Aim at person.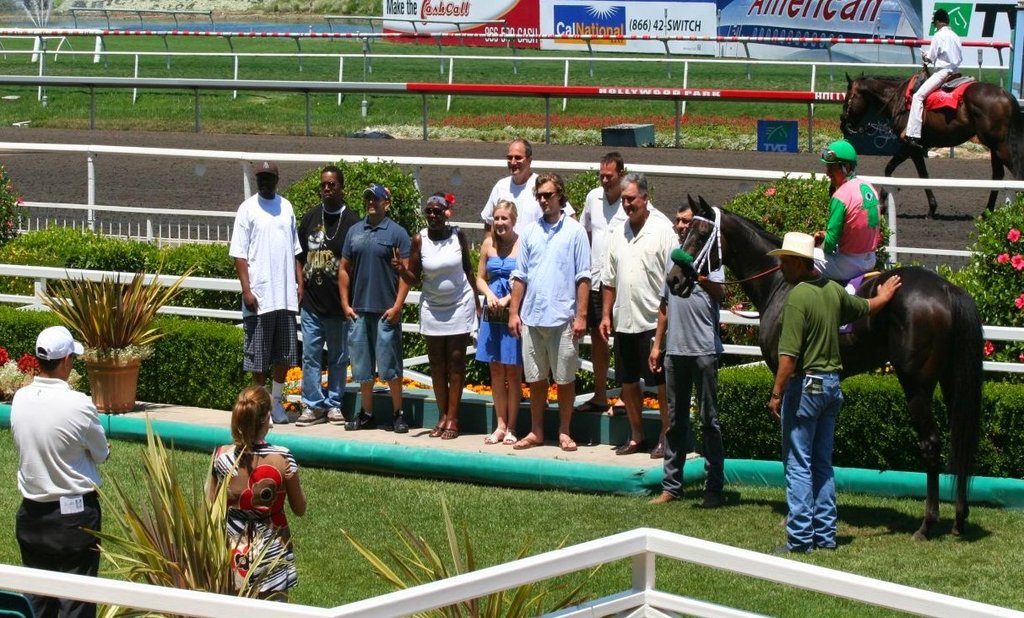
Aimed at Rect(903, 10, 966, 141).
